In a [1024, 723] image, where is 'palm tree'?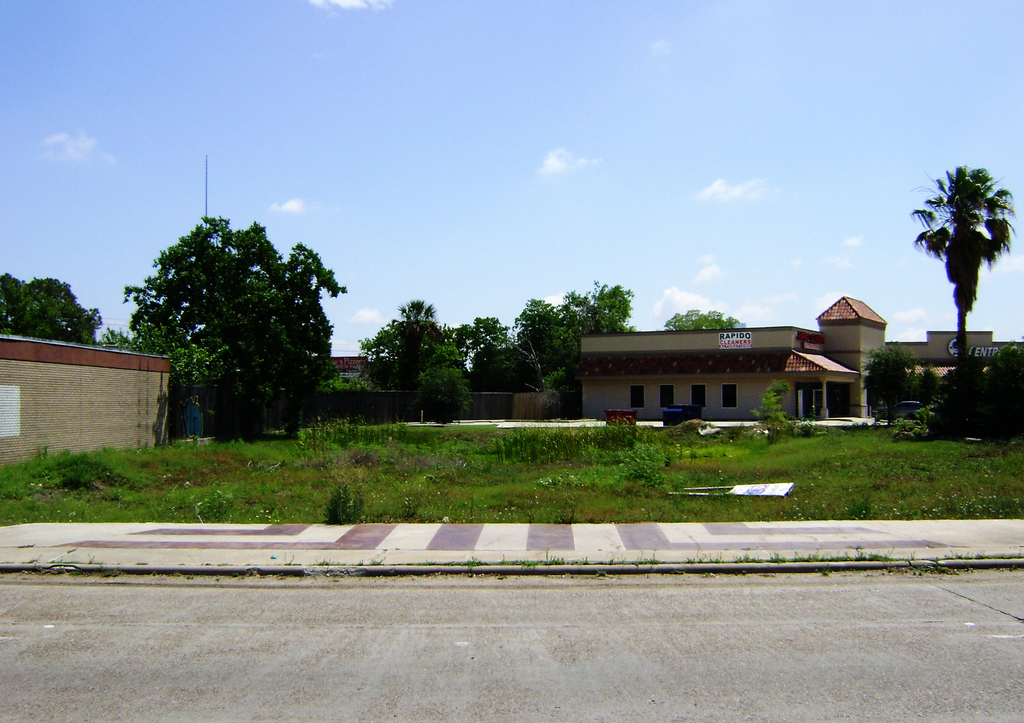
[351, 289, 440, 436].
